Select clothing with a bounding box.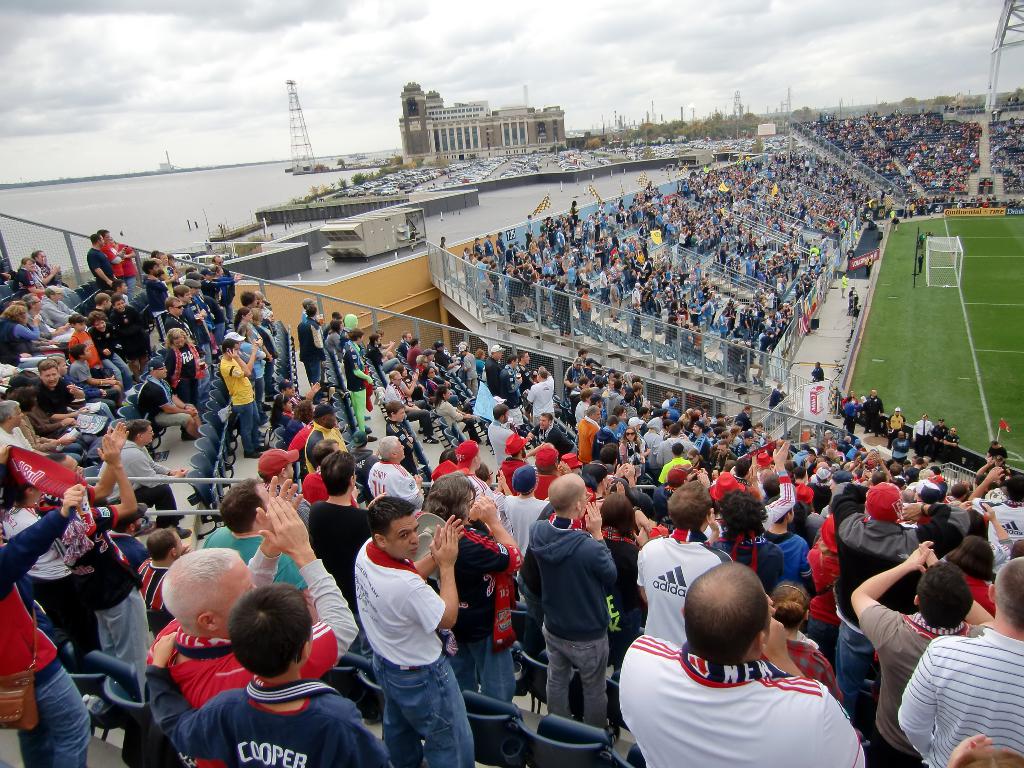
l=440, t=243, r=448, b=268.
